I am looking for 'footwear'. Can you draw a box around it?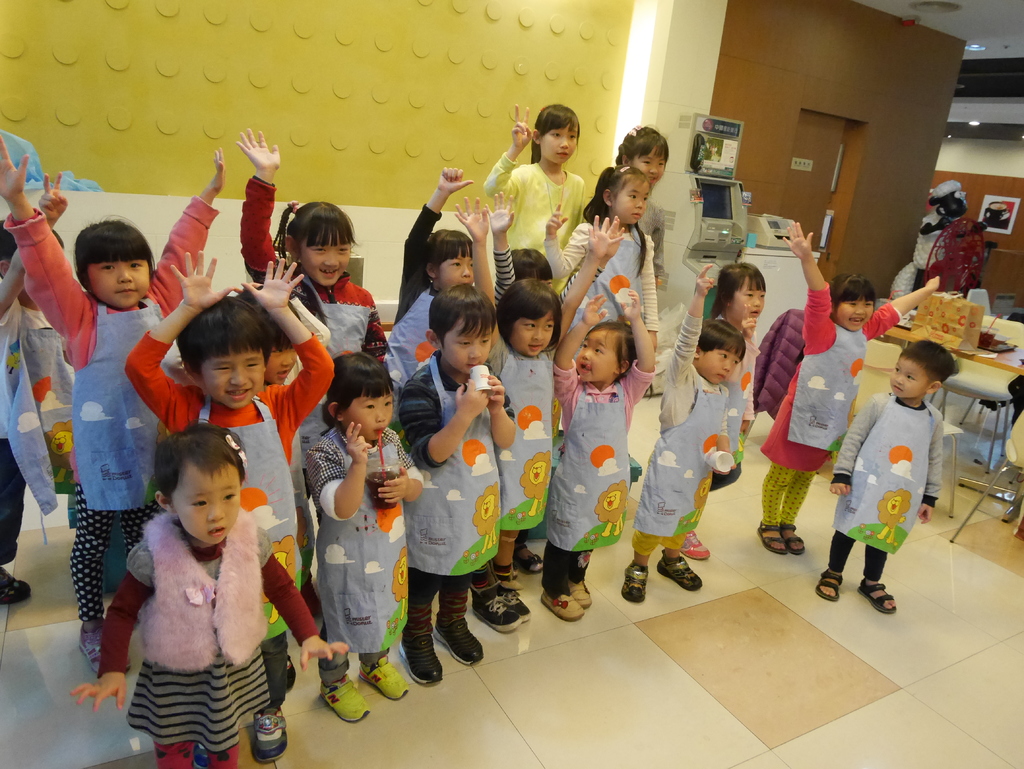
Sure, the bounding box is {"x1": 493, "y1": 567, "x2": 532, "y2": 620}.
